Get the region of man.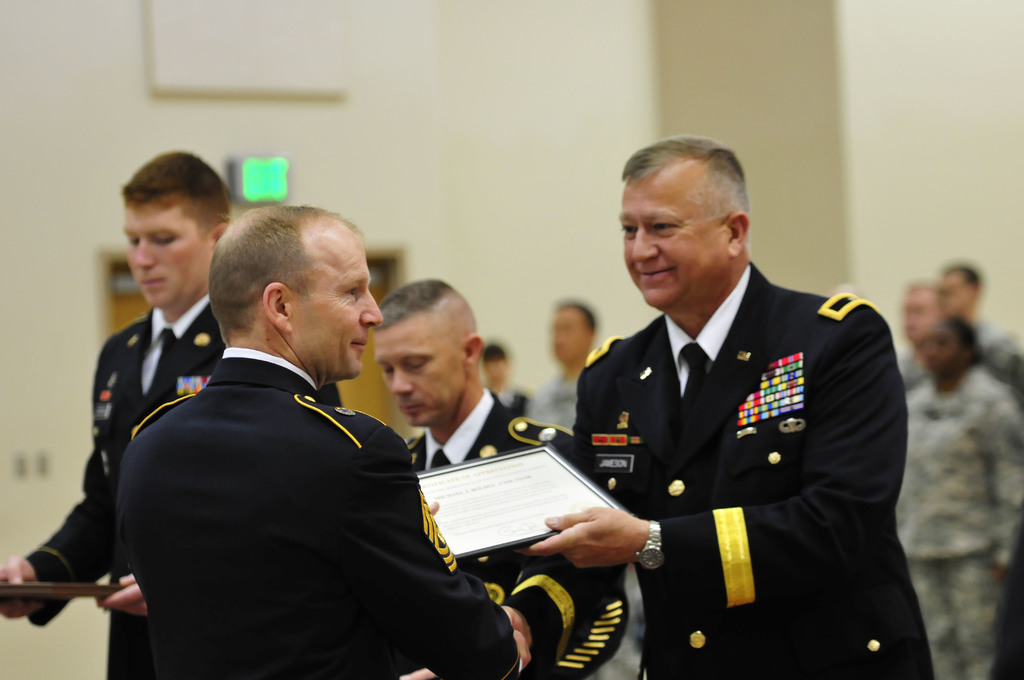
{"x1": 557, "y1": 119, "x2": 947, "y2": 679}.
